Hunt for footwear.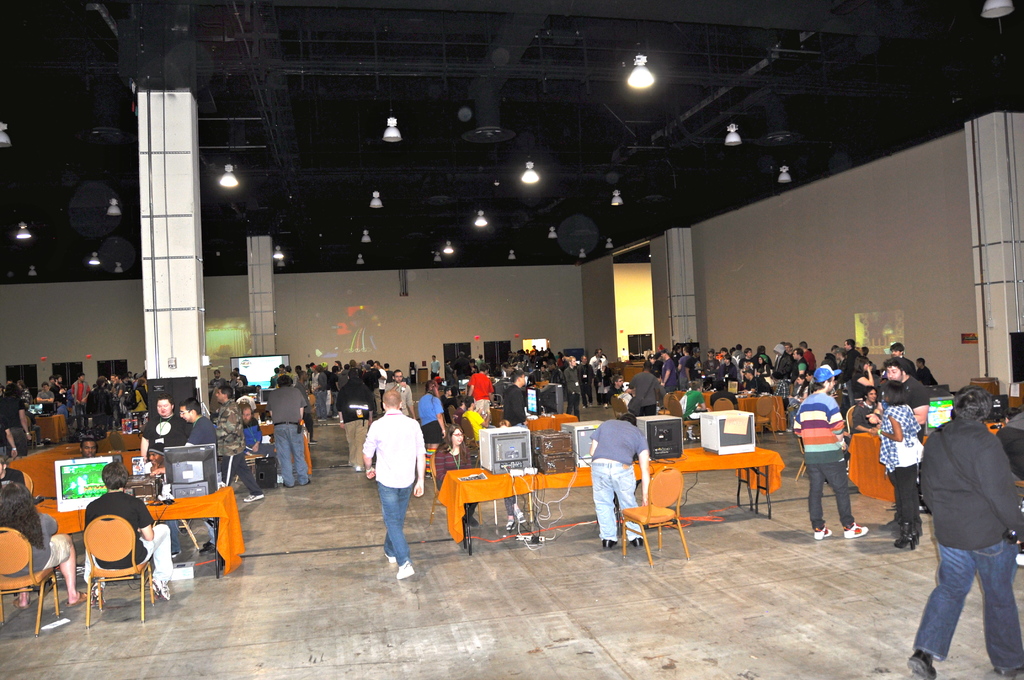
Hunted down at [995, 664, 1023, 679].
